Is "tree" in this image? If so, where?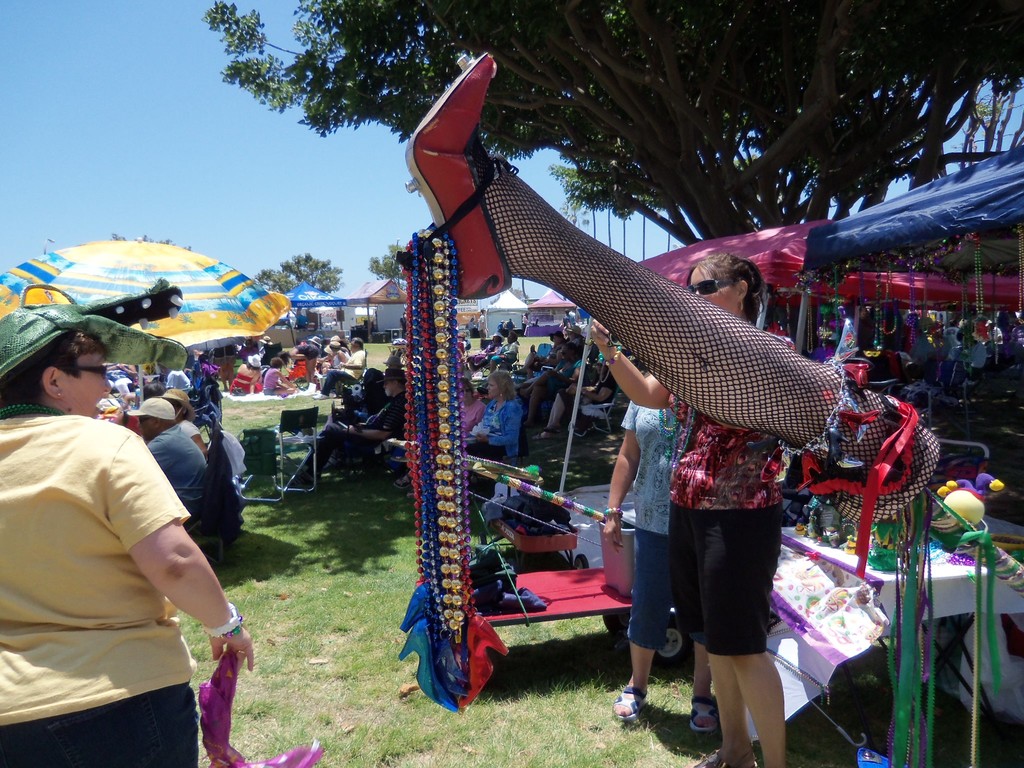
Yes, at bbox=(352, 234, 429, 282).
